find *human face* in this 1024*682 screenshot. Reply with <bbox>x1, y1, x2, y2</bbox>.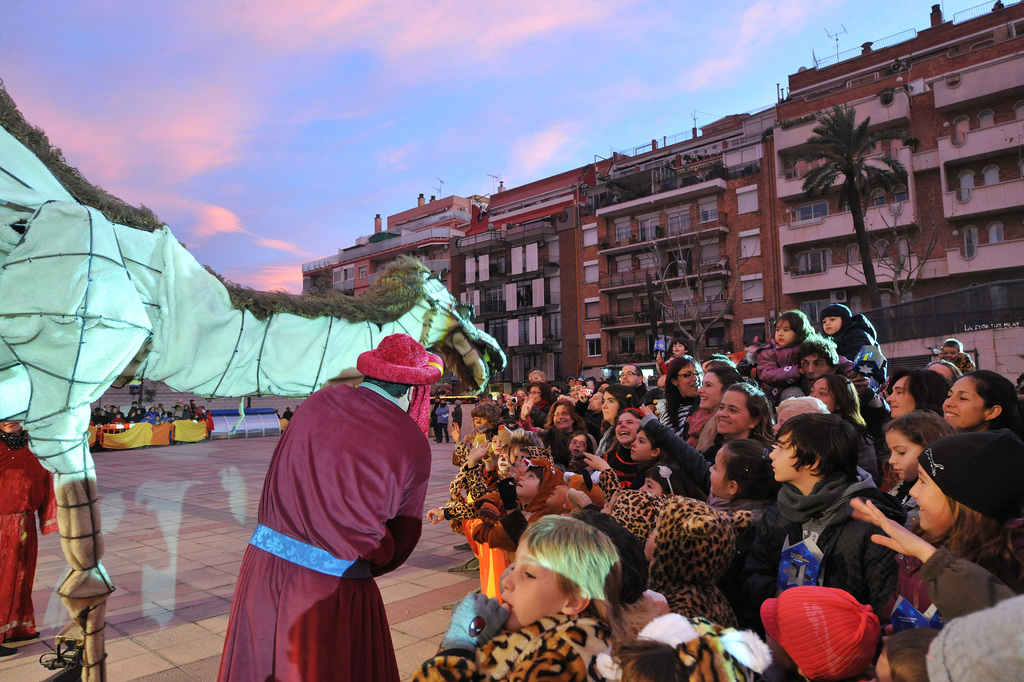
<bbox>529, 387, 542, 403</bbox>.
